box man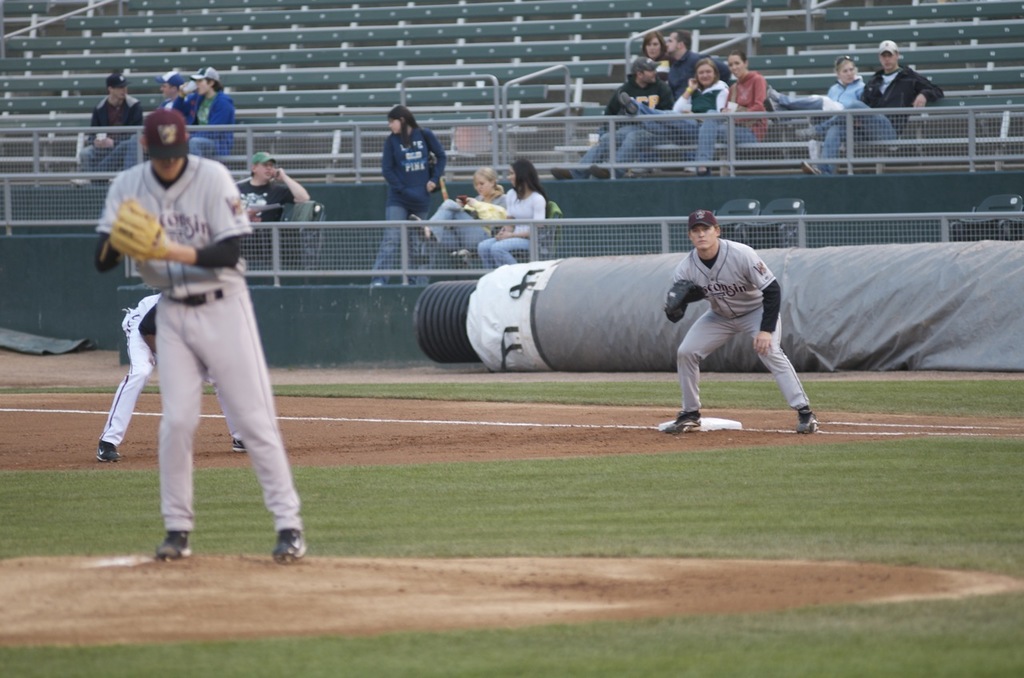
rect(652, 206, 820, 437)
